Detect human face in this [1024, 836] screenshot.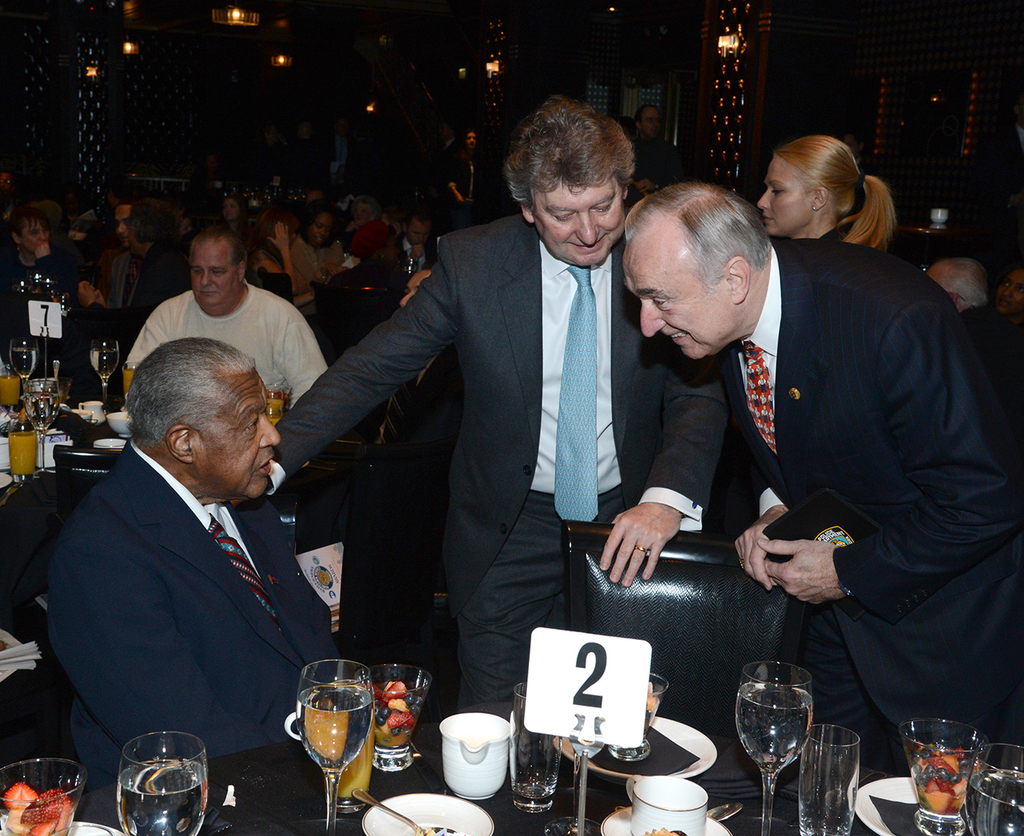
Detection: 638:226:726:355.
